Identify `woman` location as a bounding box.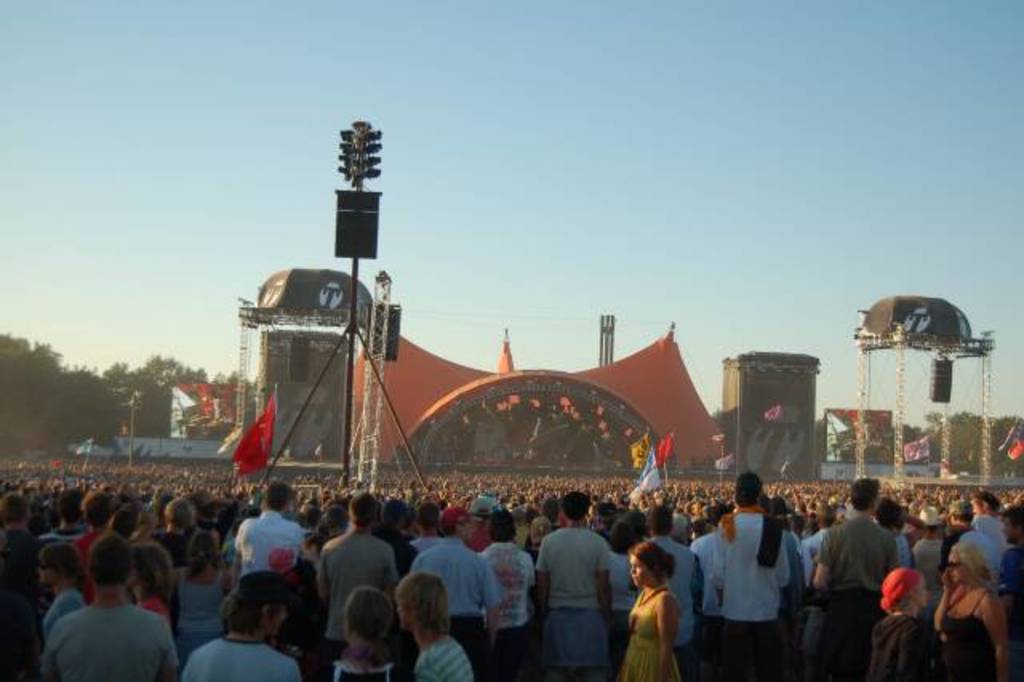
867/572/931/680.
